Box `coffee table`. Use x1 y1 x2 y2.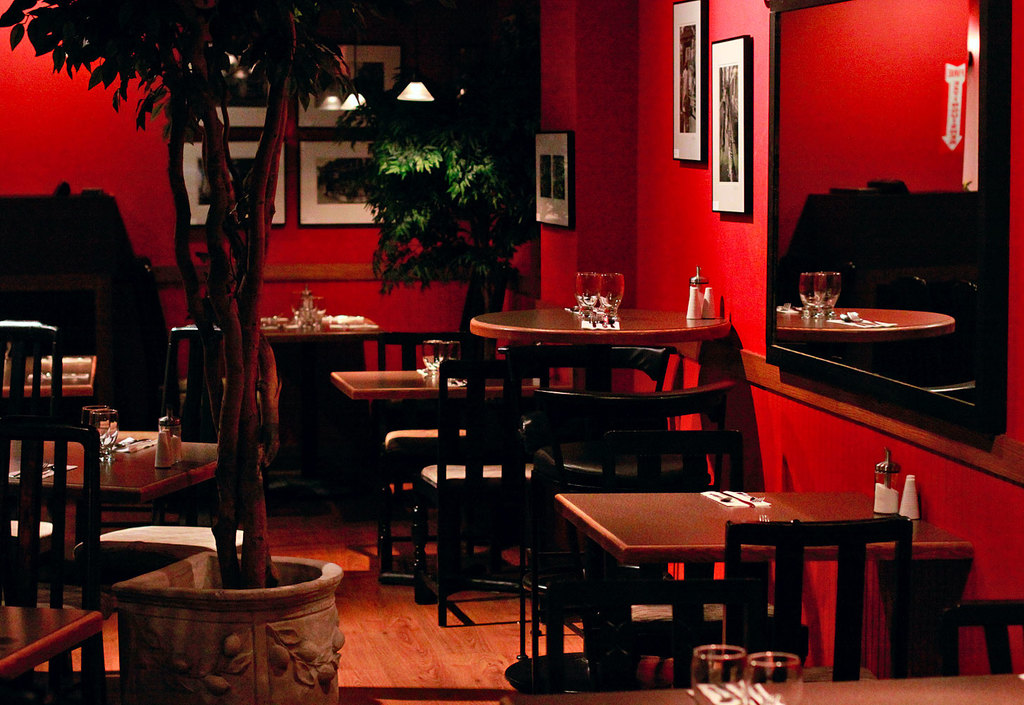
0 593 105 686.
